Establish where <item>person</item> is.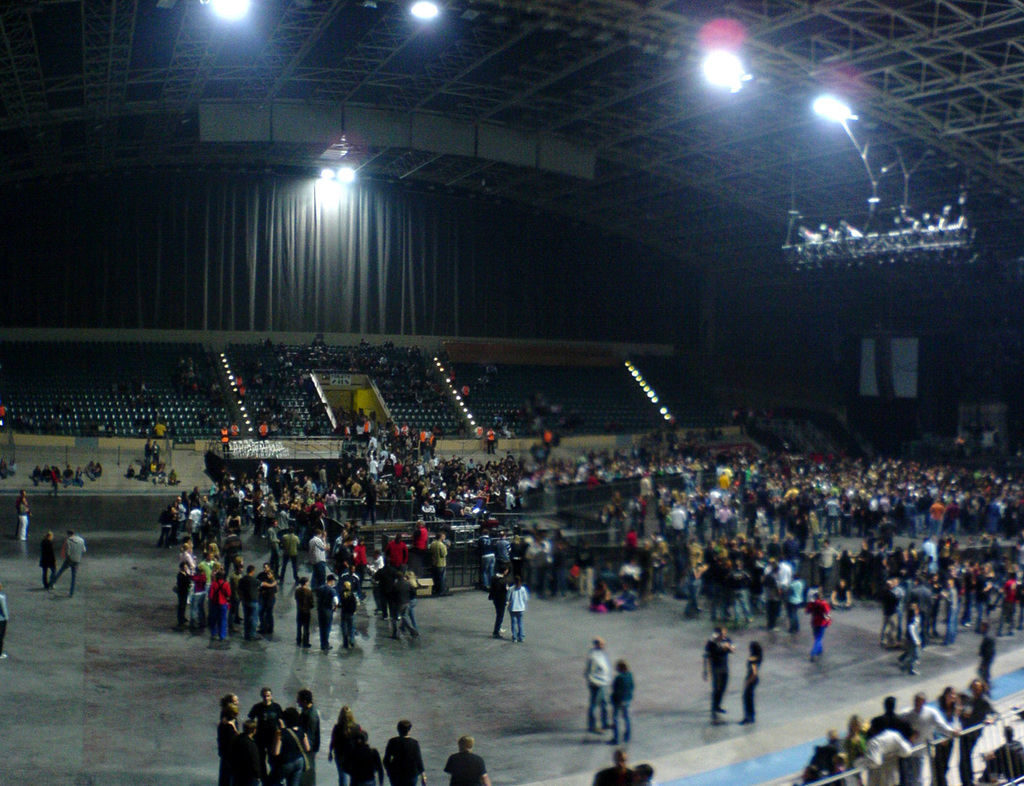
Established at 730/638/765/725.
